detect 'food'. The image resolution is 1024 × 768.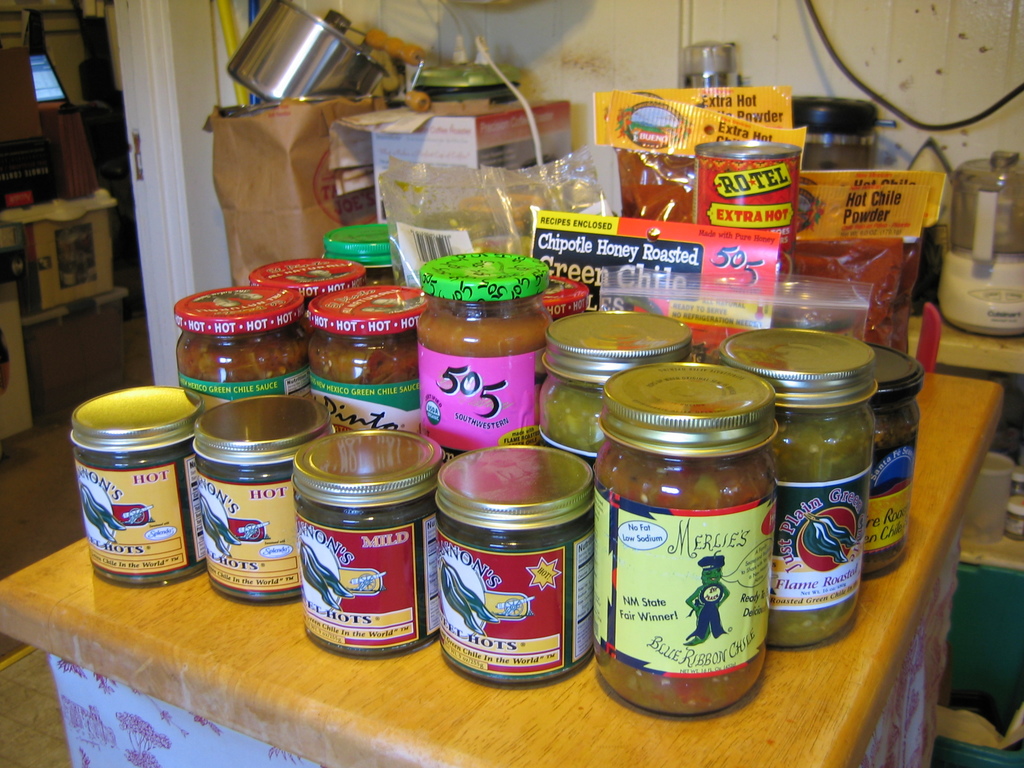
bbox=[406, 90, 431, 113].
